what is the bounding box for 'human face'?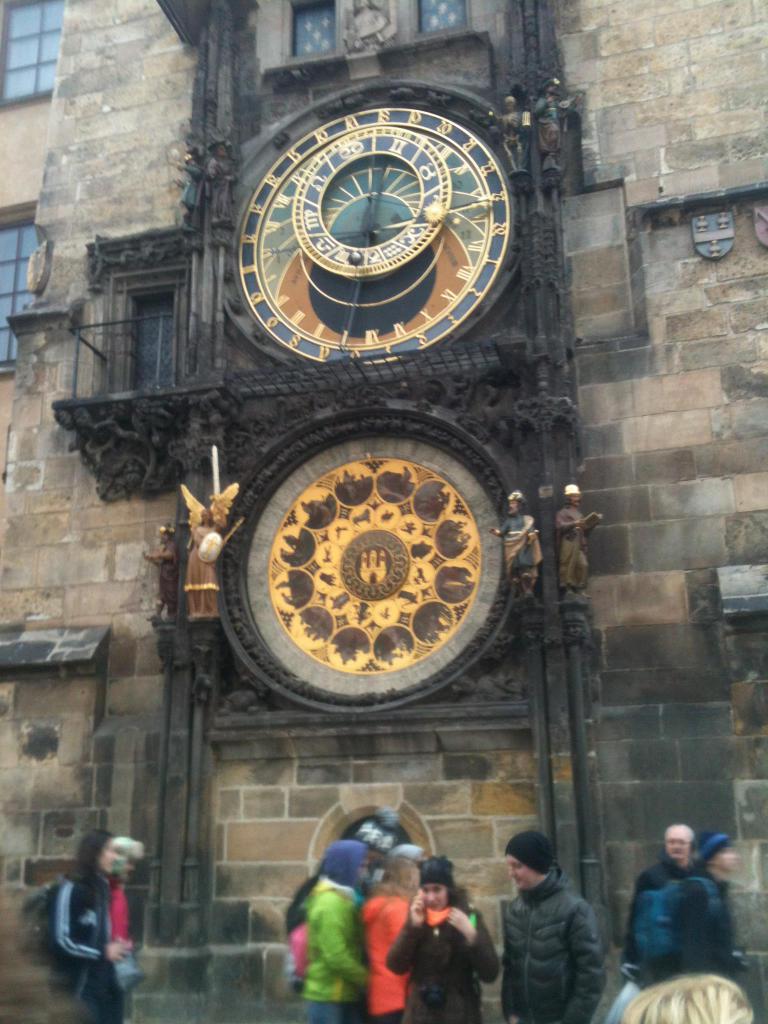
<box>666,827,690,860</box>.
